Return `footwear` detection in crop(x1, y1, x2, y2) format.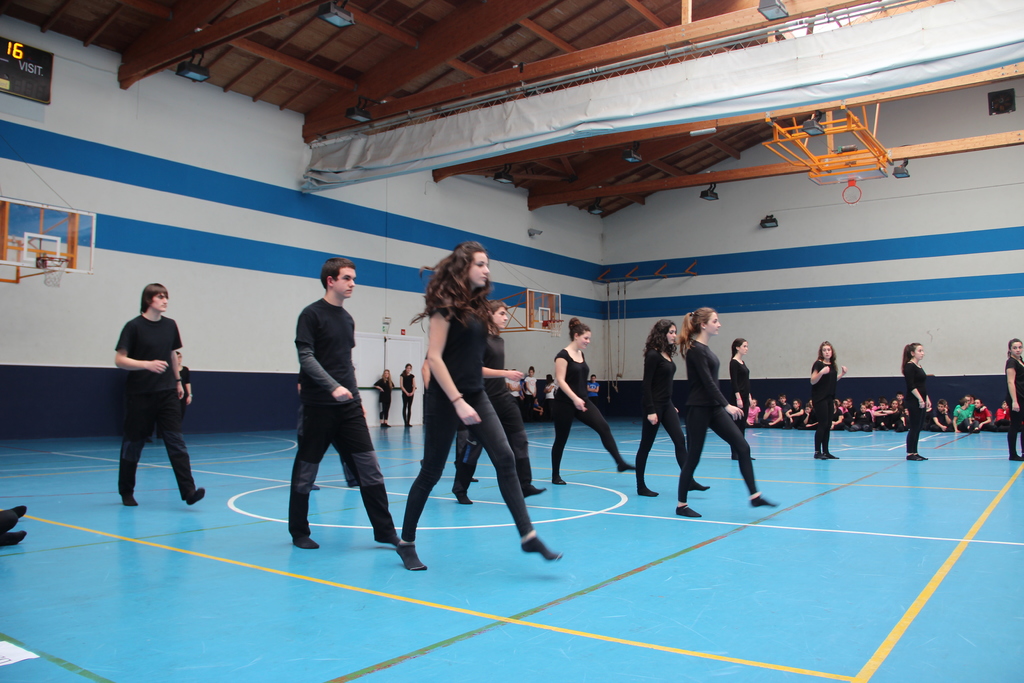
crop(394, 538, 428, 570).
